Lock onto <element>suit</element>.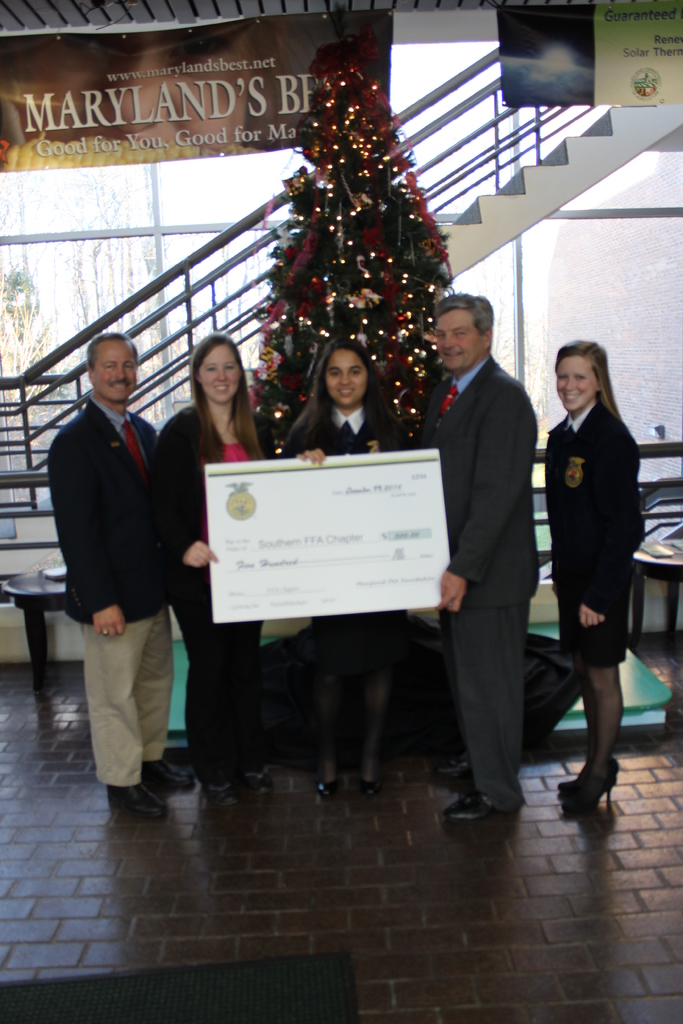
Locked: [left=534, top=398, right=634, bottom=669].
